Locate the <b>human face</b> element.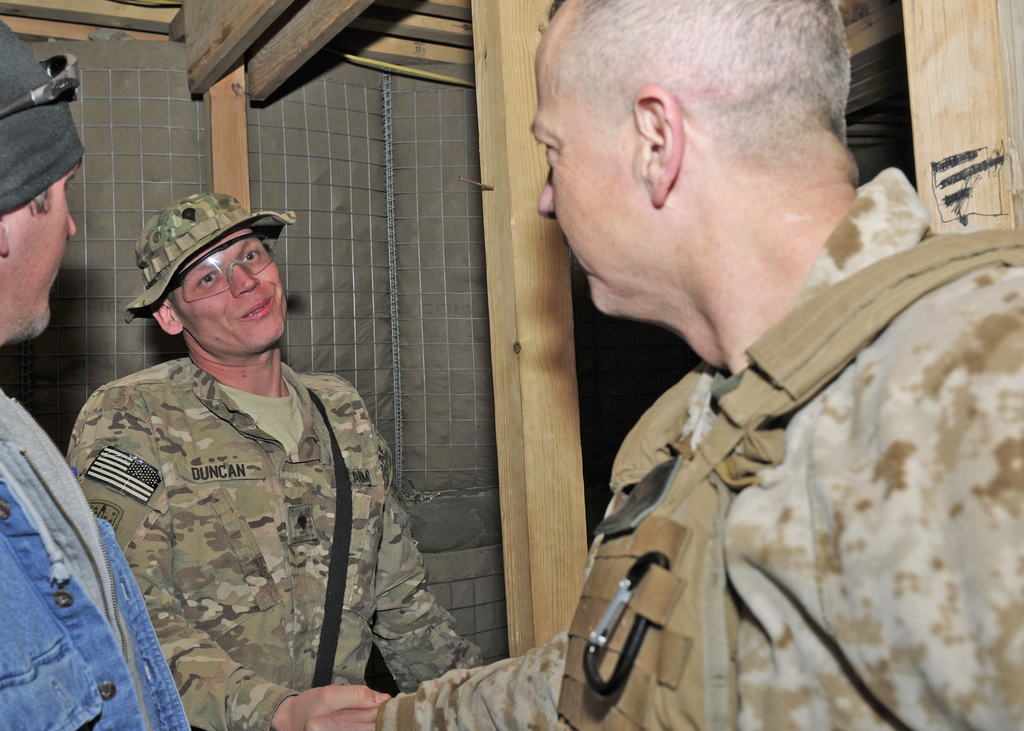
Element bbox: select_region(165, 229, 295, 351).
